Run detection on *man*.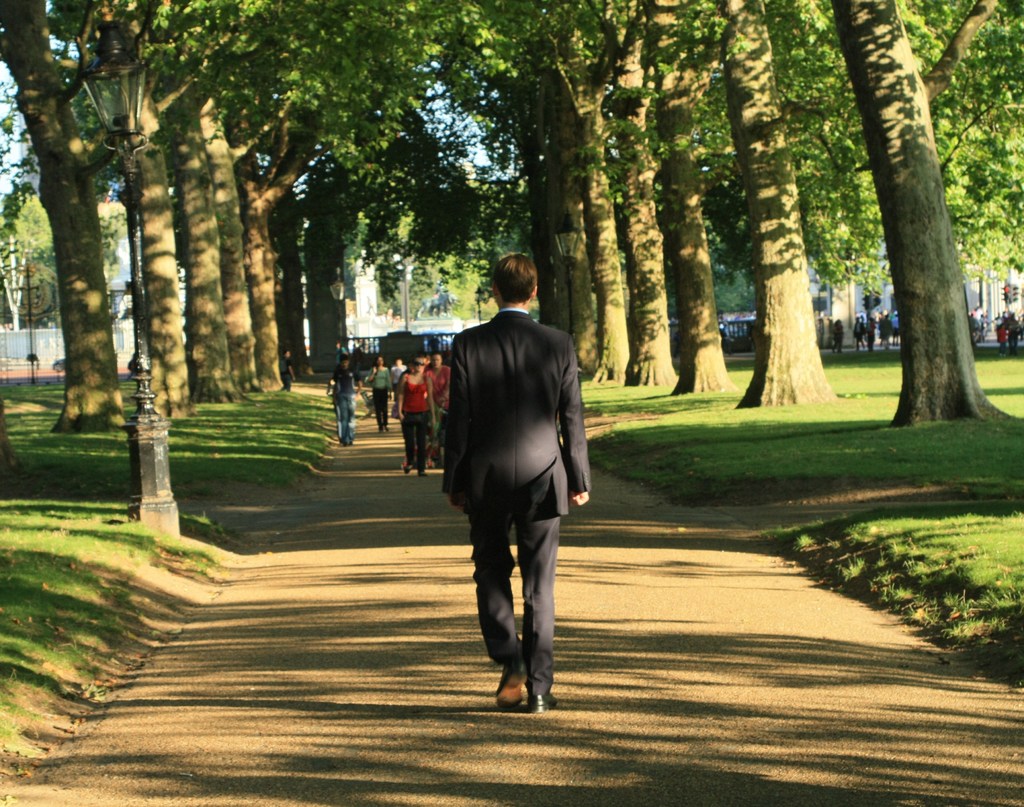
Result: box(280, 345, 295, 390).
